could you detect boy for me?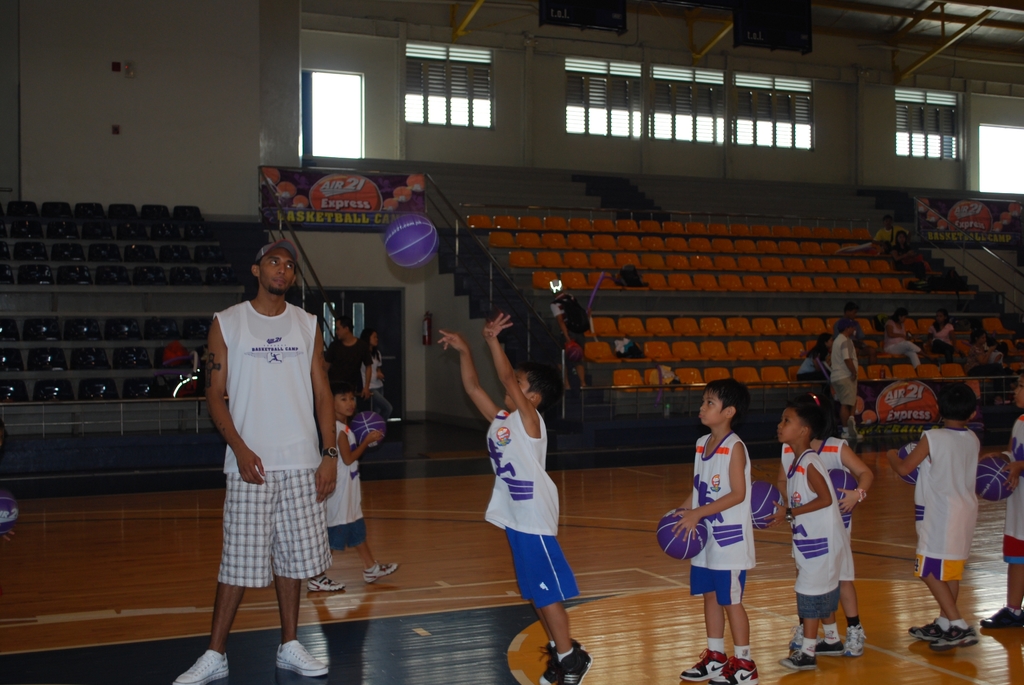
Detection result: bbox(987, 382, 1023, 636).
